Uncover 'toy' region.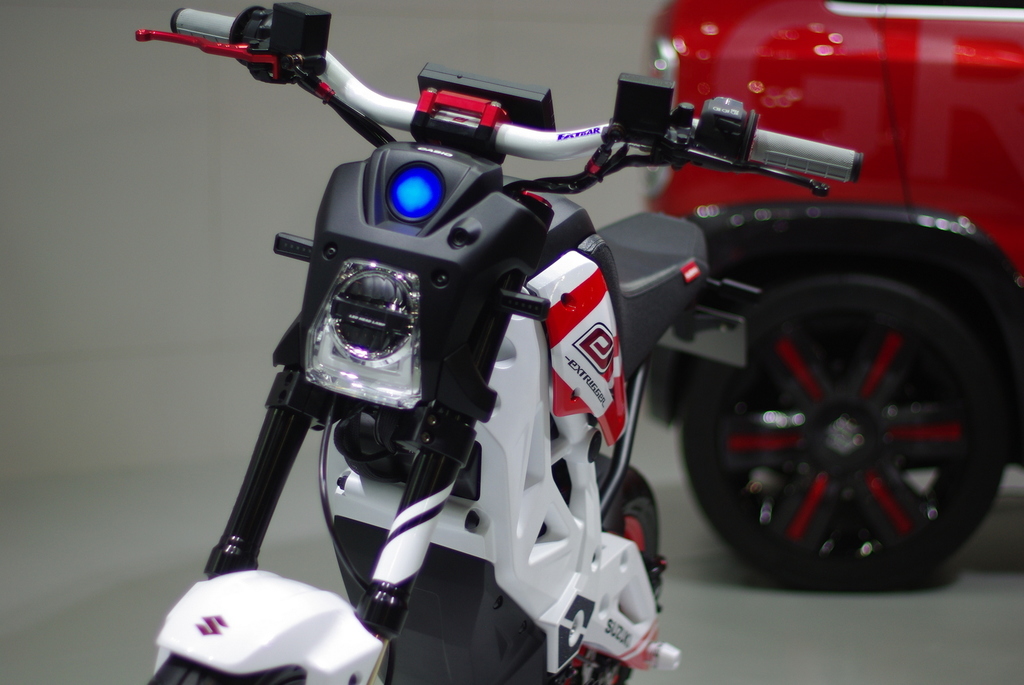
Uncovered: region(637, 0, 1023, 585).
